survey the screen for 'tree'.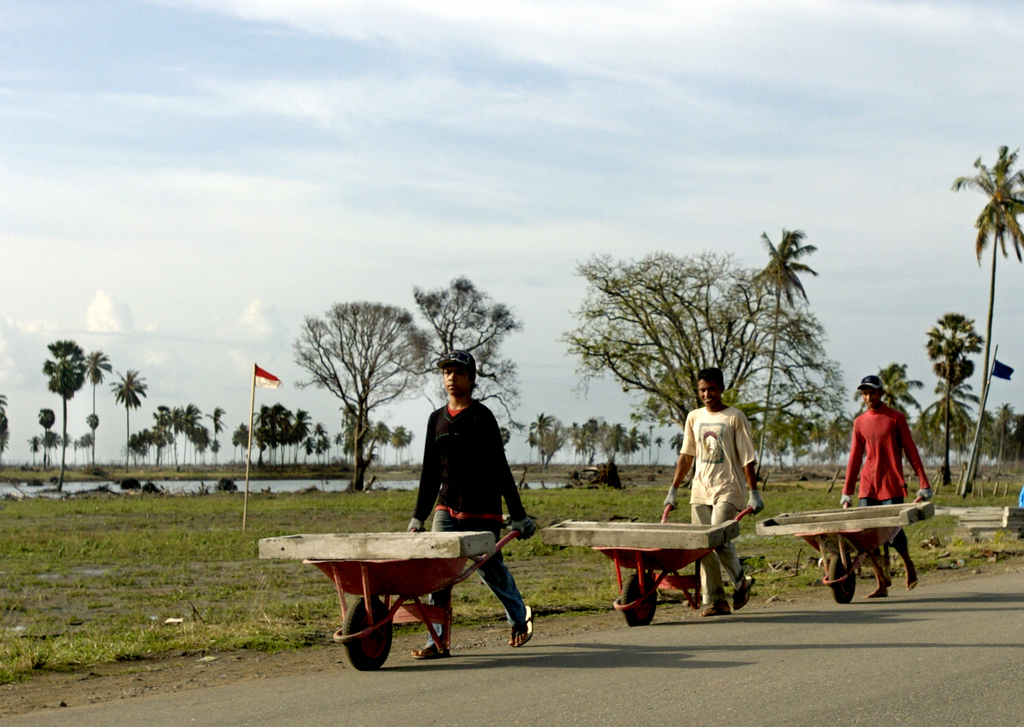
Survey found: BBox(317, 407, 356, 472).
